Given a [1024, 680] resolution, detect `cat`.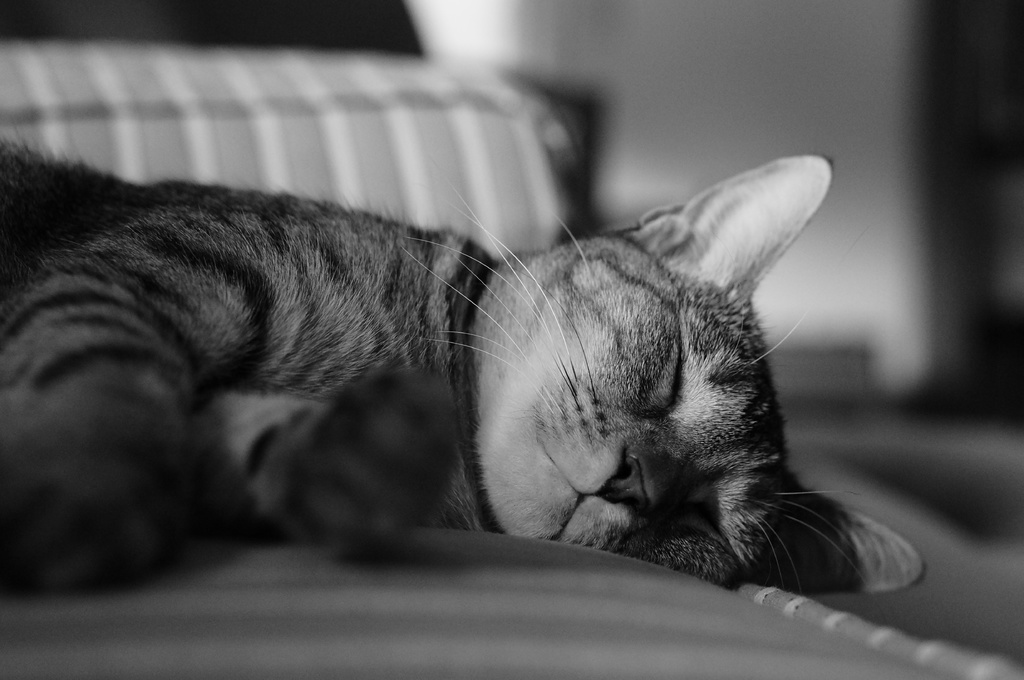
<bbox>0, 131, 925, 599</bbox>.
